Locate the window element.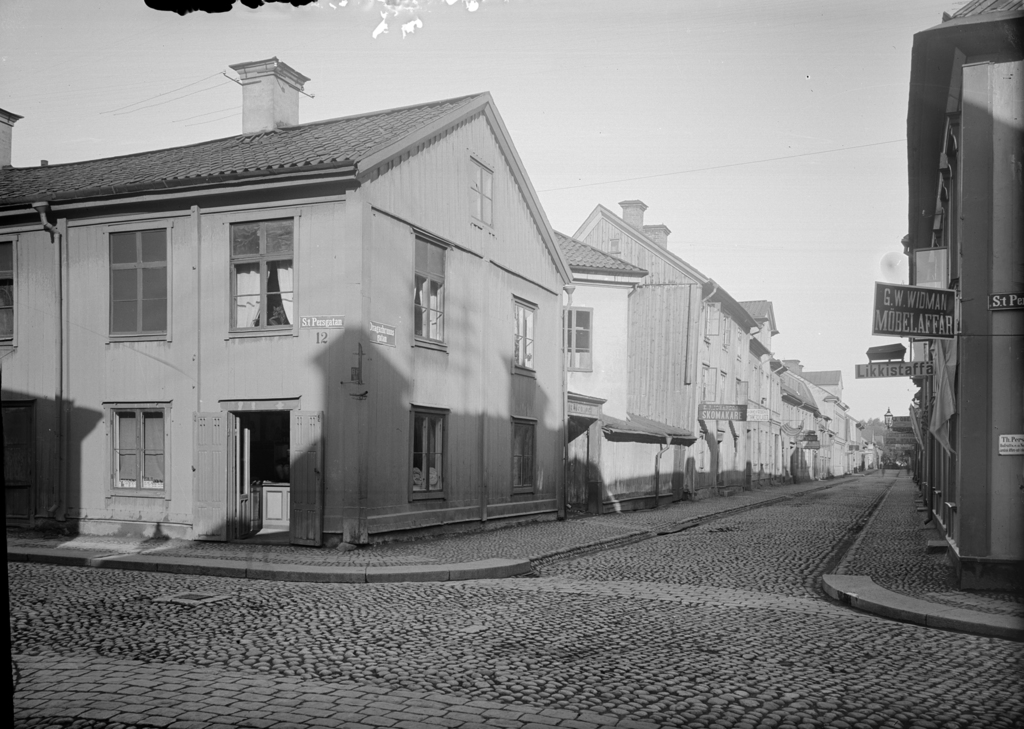
Element bbox: 566 308 595 373.
